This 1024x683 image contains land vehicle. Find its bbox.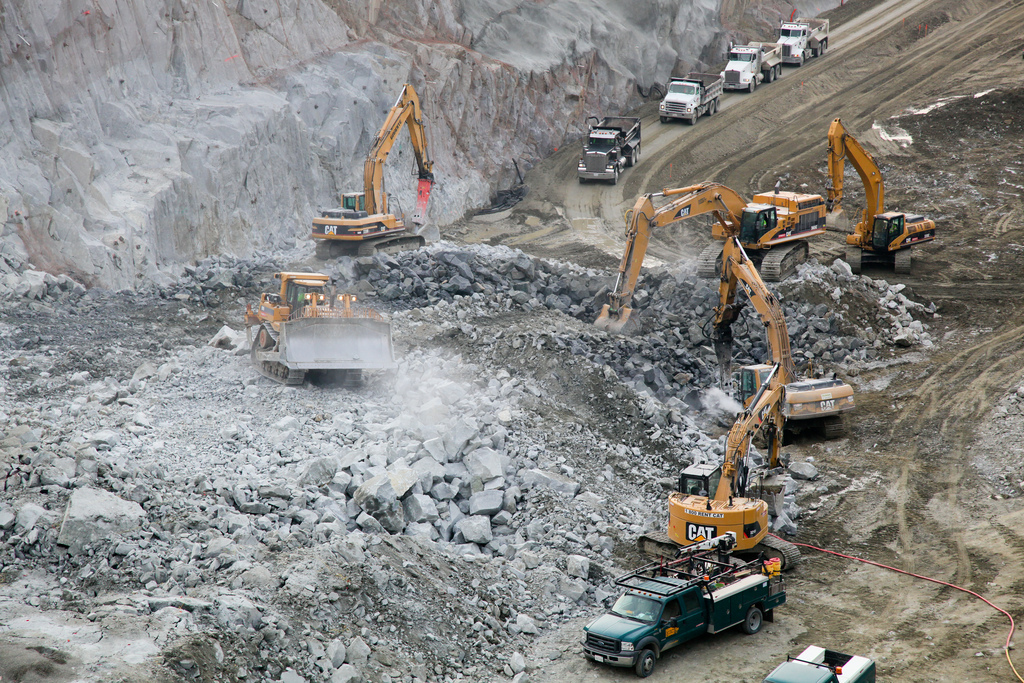
<bbox>595, 549, 789, 668</bbox>.
